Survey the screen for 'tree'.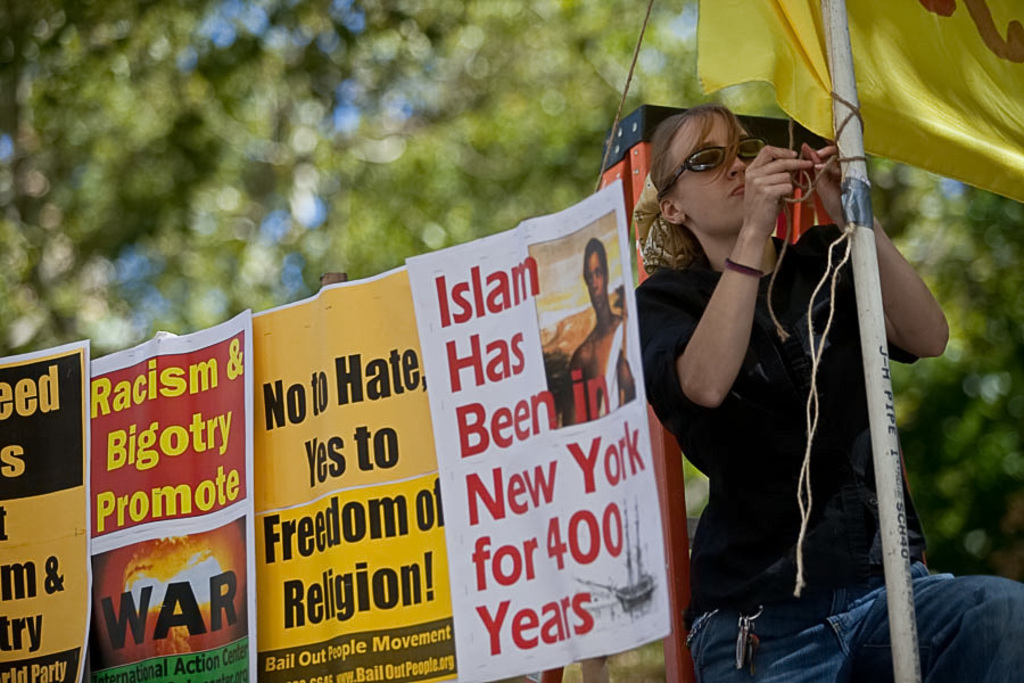
Survey found: {"left": 323, "top": 0, "right": 627, "bottom": 314}.
